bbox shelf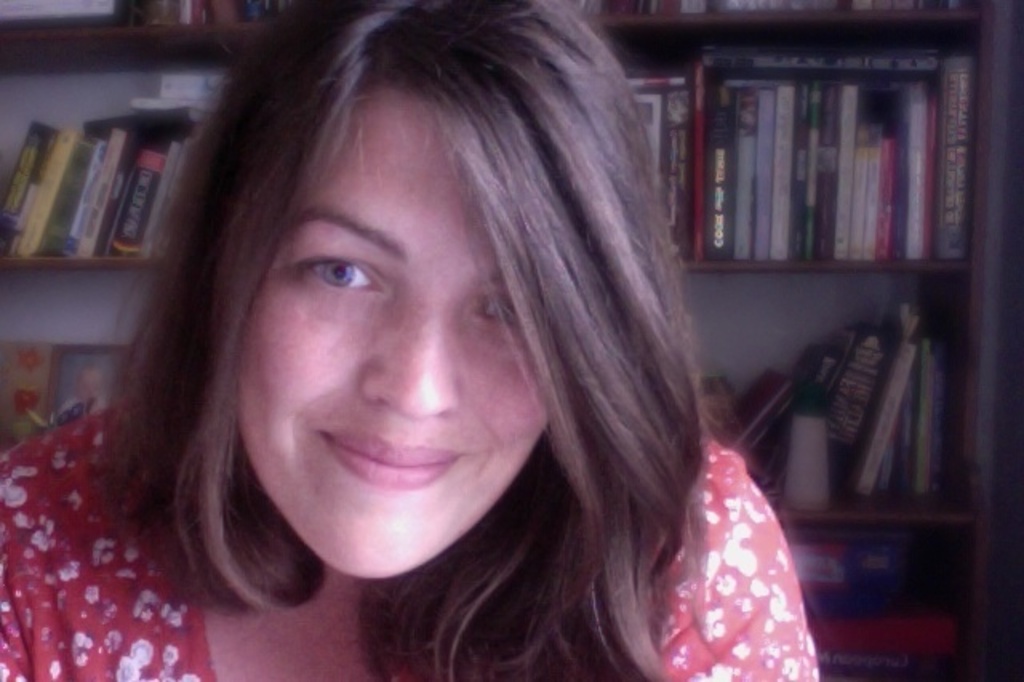
pyautogui.locateOnScreen(0, 3, 989, 45)
